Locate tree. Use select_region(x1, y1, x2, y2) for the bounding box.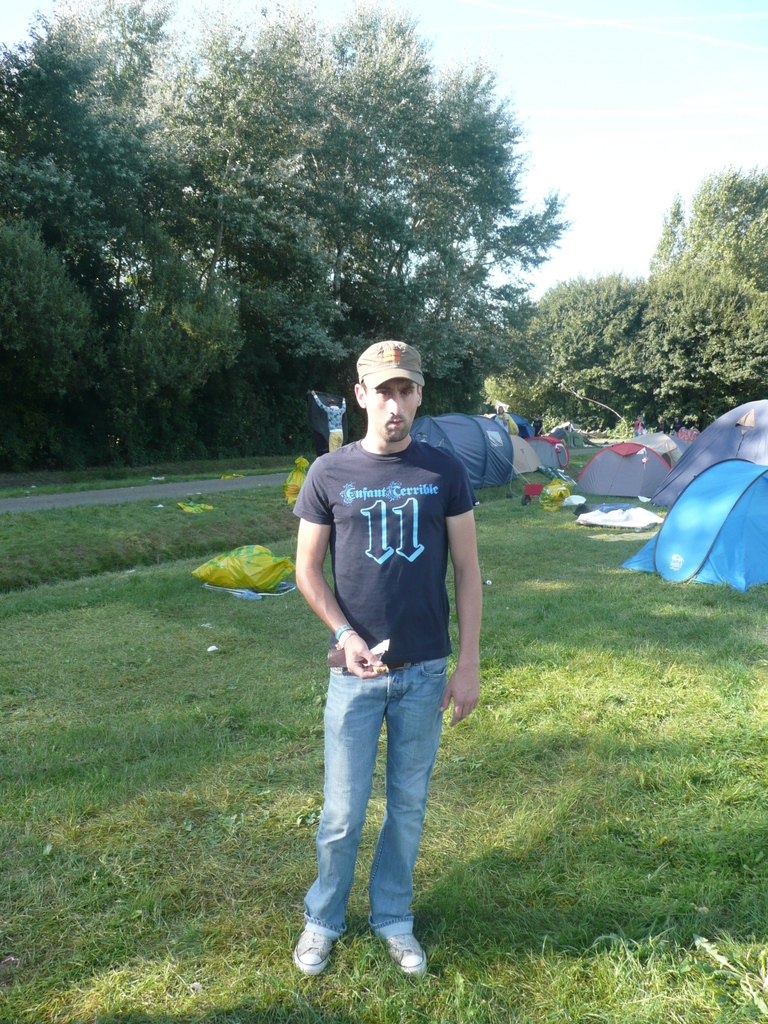
select_region(0, 0, 589, 483).
